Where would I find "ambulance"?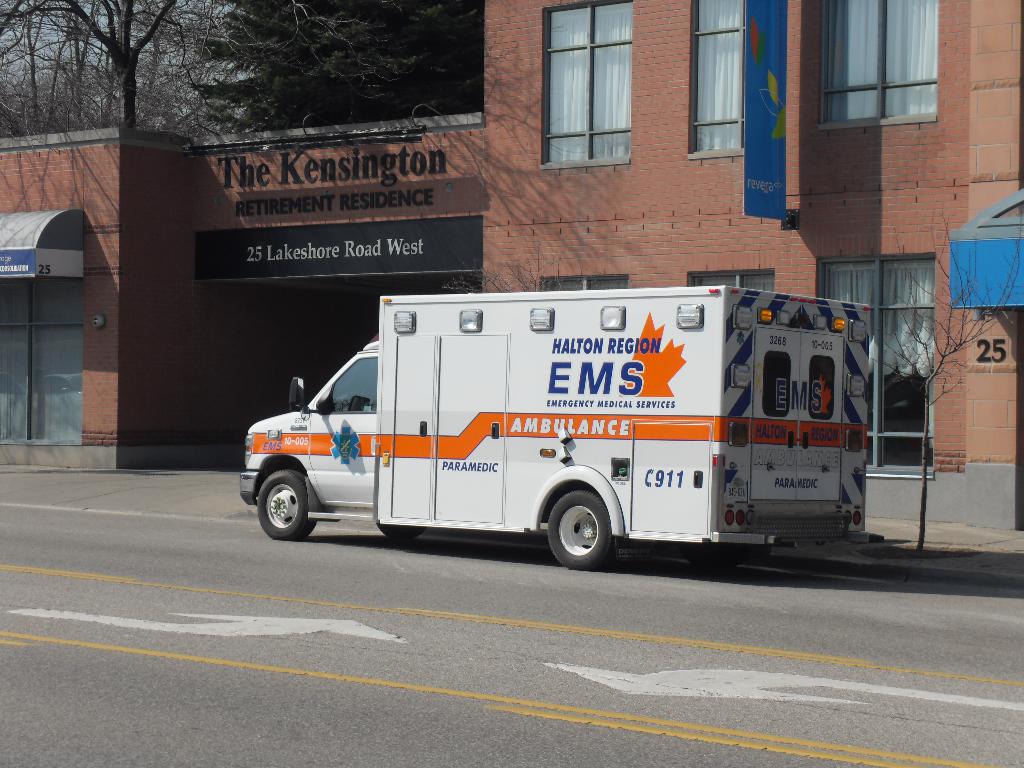
At x1=239 y1=273 x2=876 y2=567.
